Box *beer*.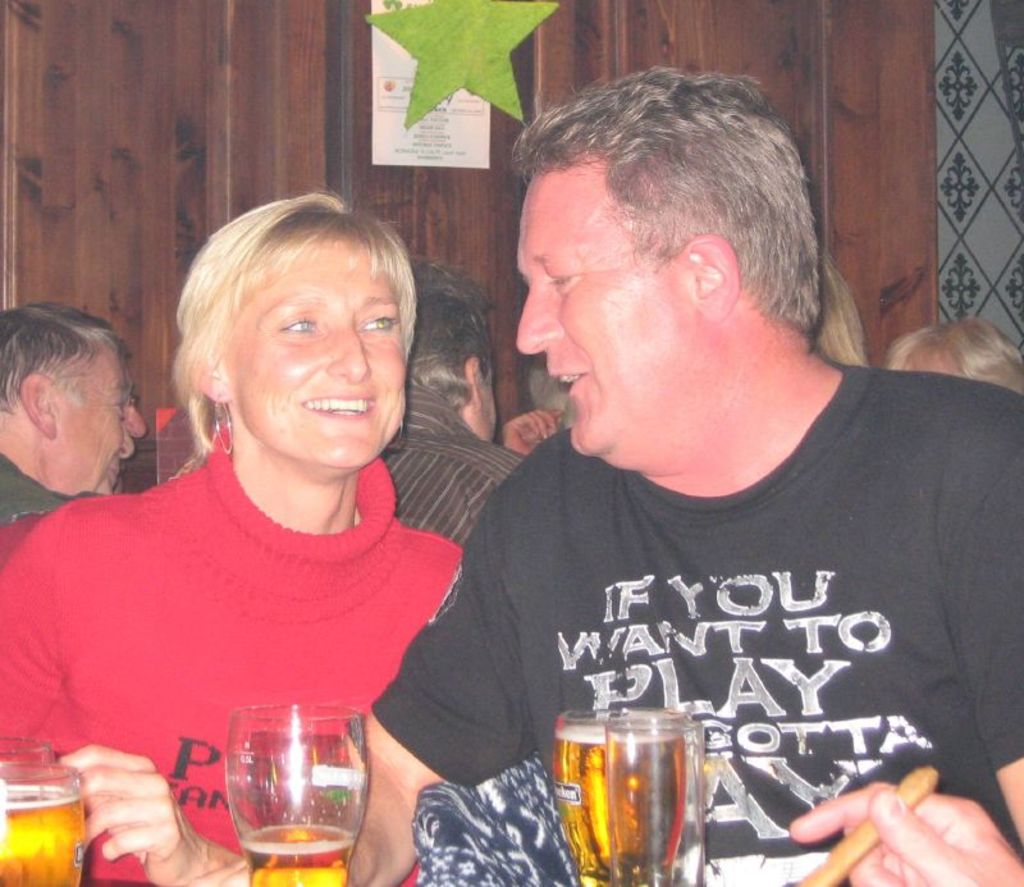
locate(244, 818, 358, 884).
